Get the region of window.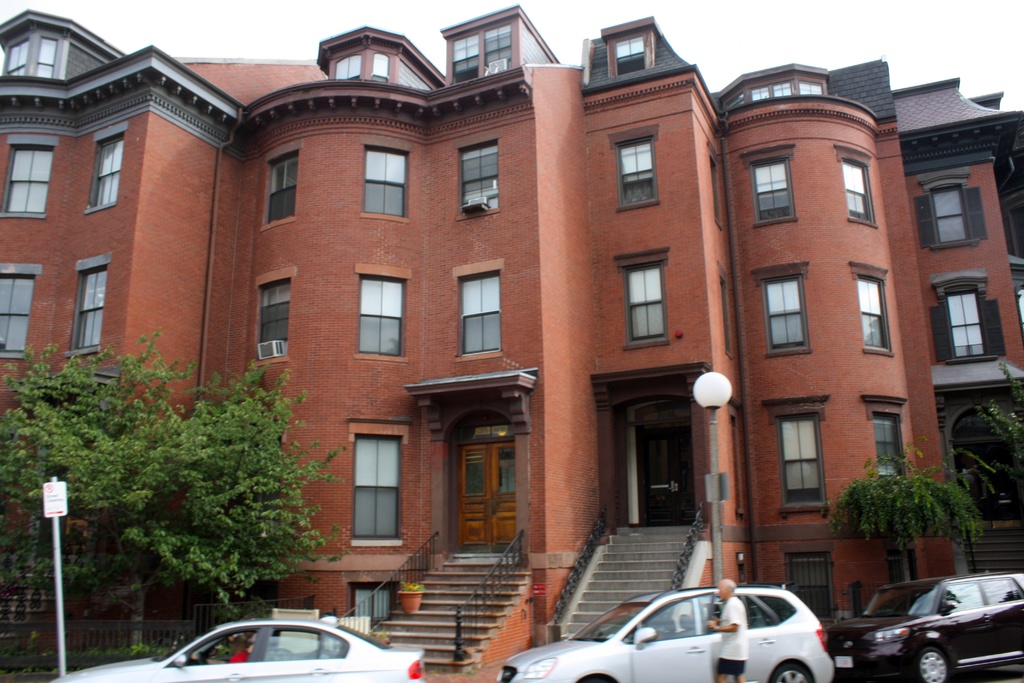
locate(449, 31, 484, 84).
